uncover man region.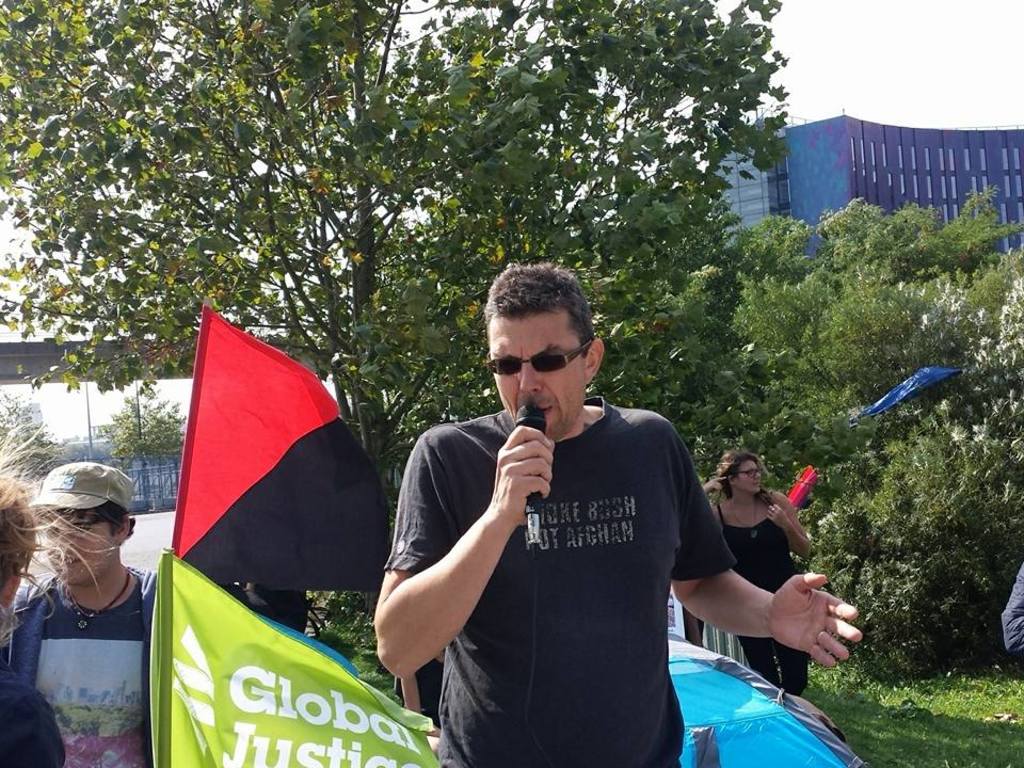
Uncovered: x1=1001 y1=557 x2=1023 y2=660.
